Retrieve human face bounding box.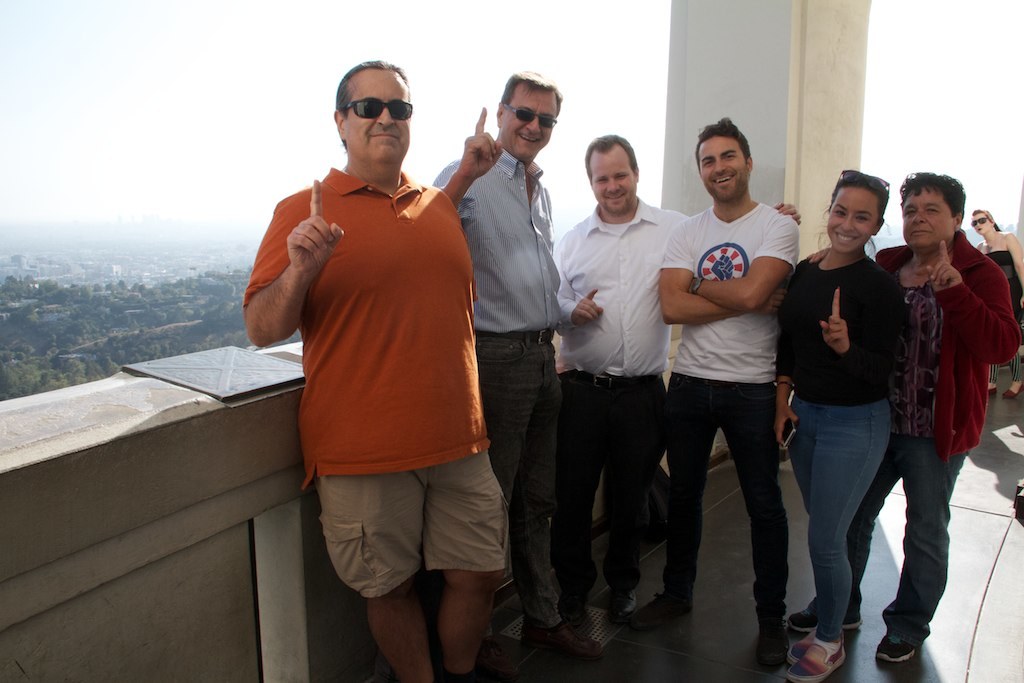
Bounding box: Rect(701, 142, 740, 202).
